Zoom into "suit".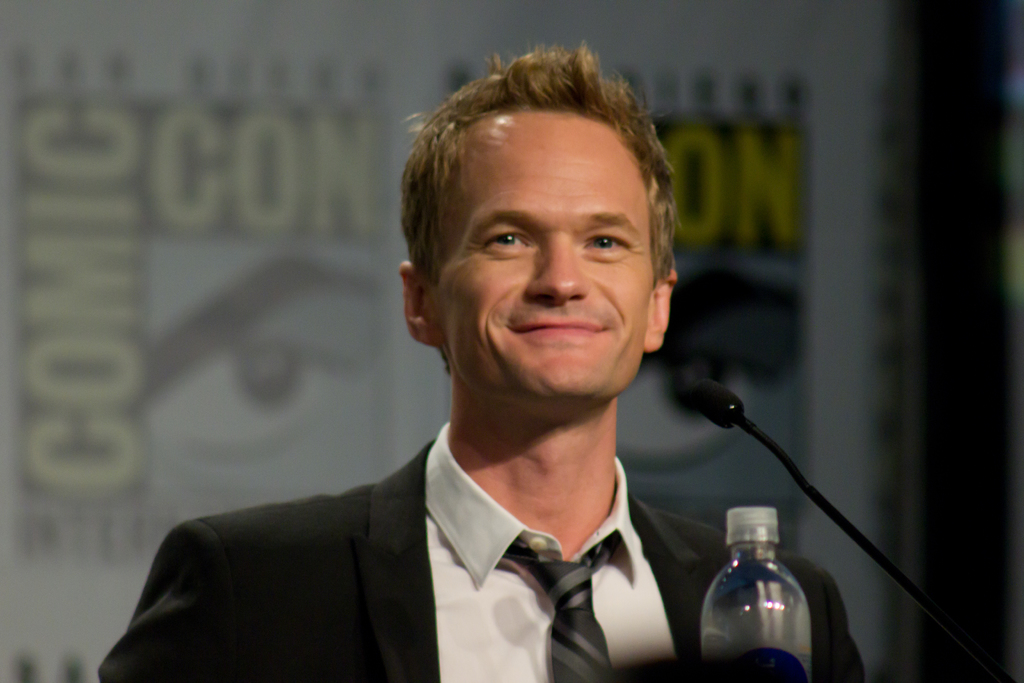
Zoom target: select_region(106, 380, 769, 674).
